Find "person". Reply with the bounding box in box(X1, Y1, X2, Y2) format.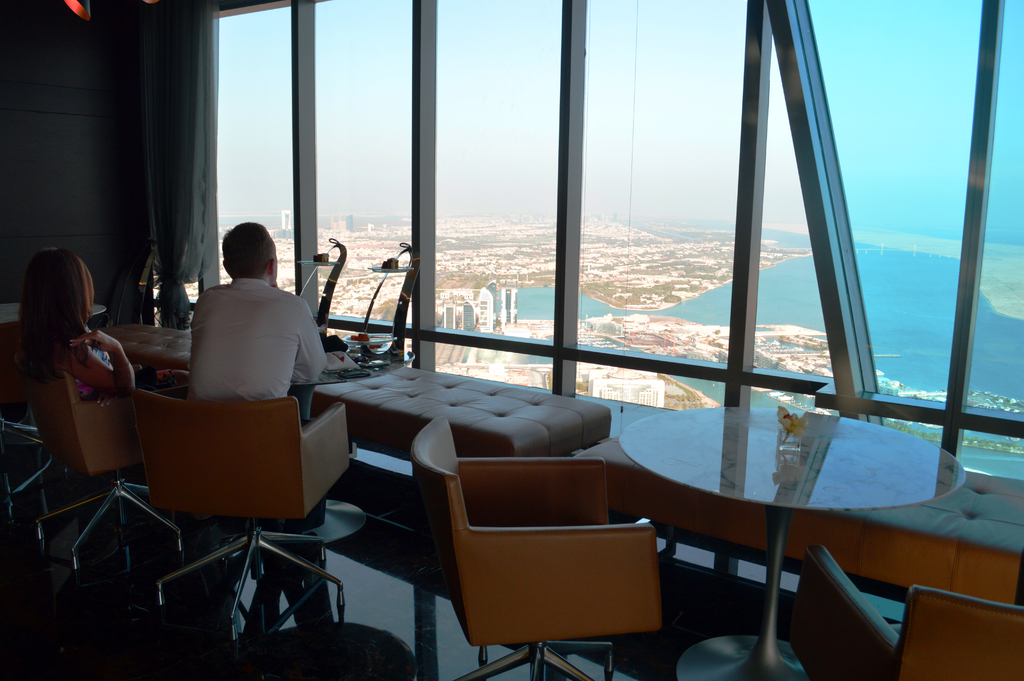
box(186, 221, 326, 425).
